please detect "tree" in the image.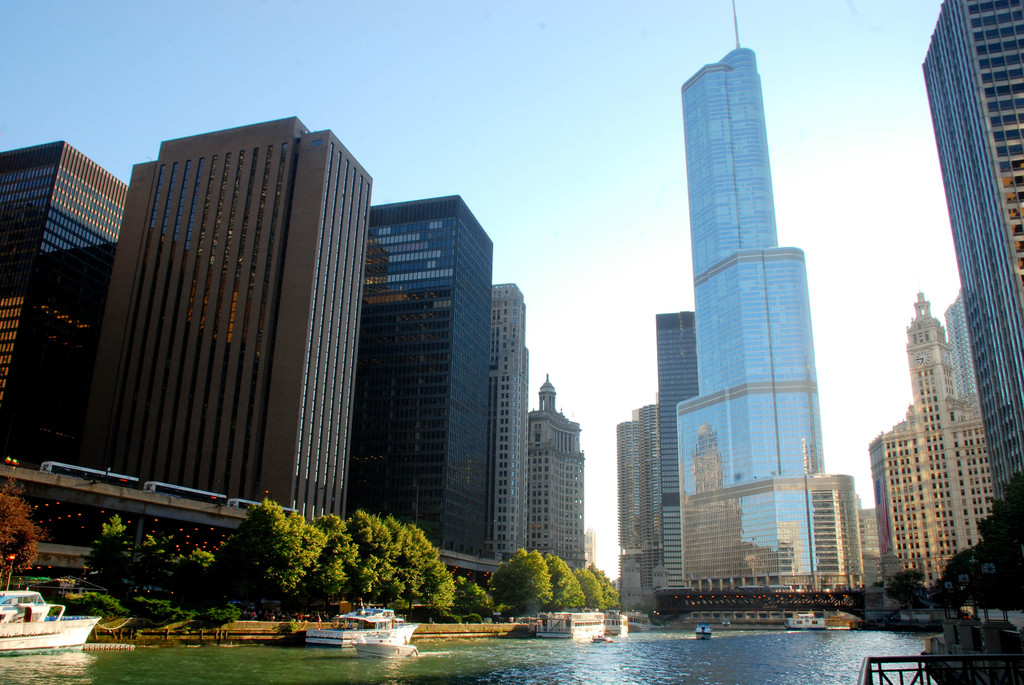
bbox(886, 574, 922, 608).
